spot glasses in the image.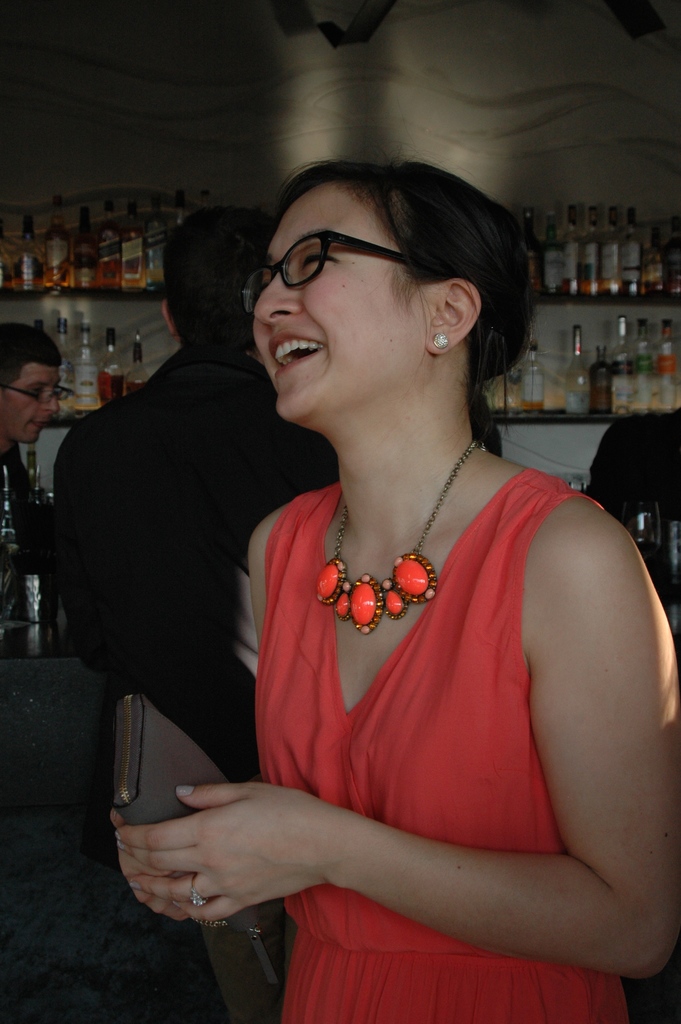
glasses found at rect(253, 224, 394, 286).
